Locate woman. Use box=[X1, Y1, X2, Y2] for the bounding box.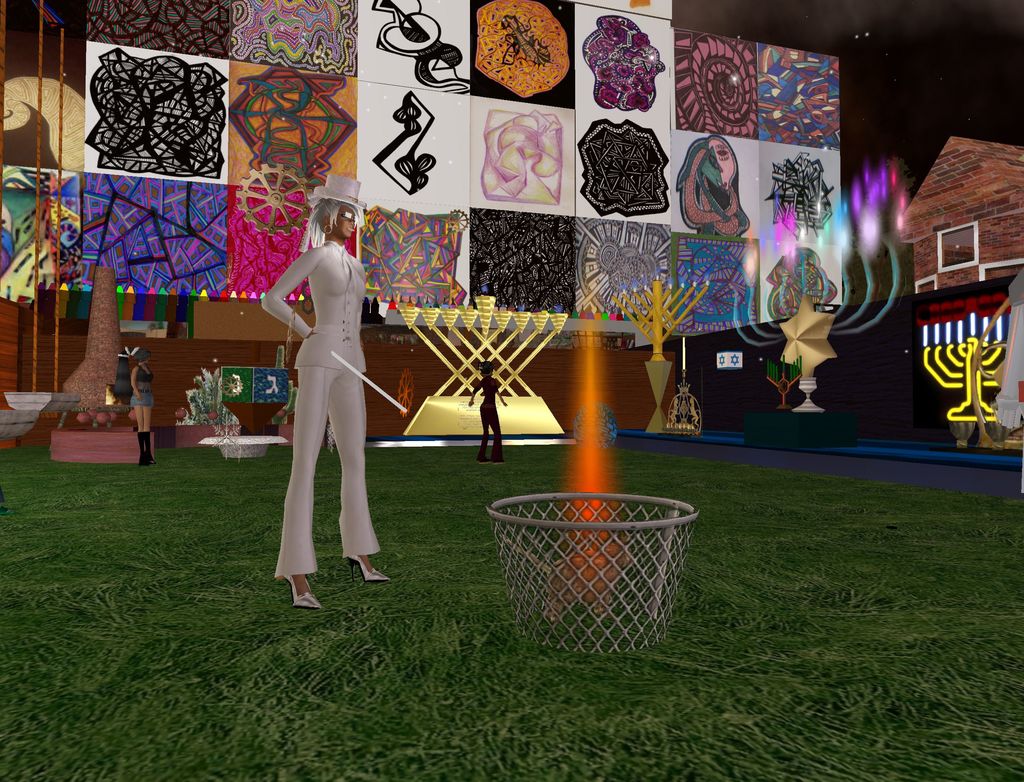
box=[470, 355, 511, 458].
